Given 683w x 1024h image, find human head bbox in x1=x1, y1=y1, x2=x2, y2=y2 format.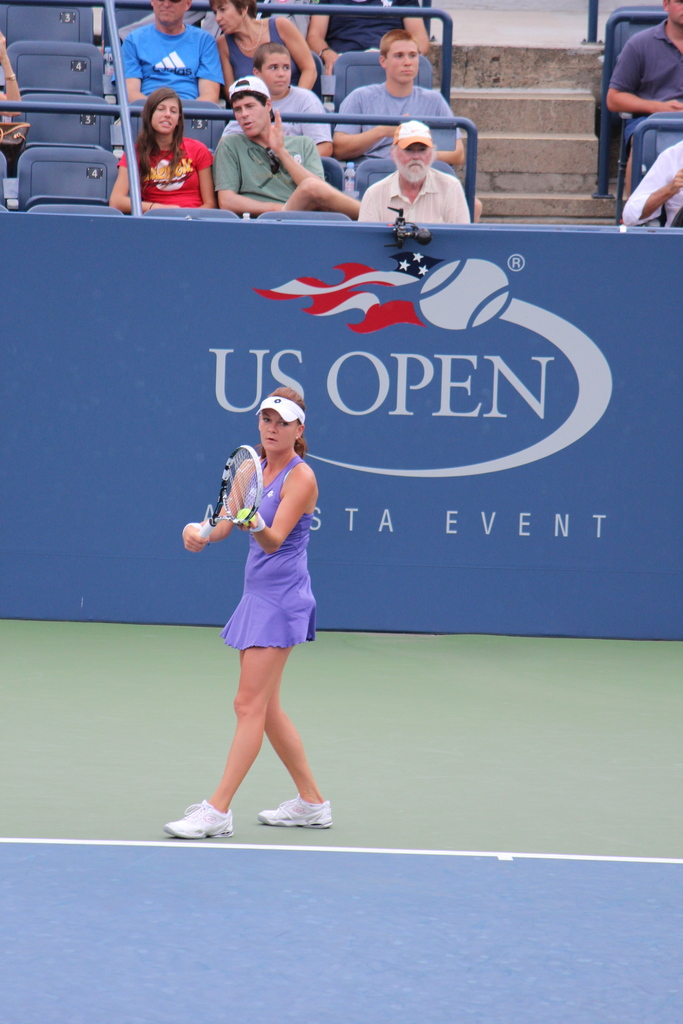
x1=148, y1=0, x2=193, y2=26.
